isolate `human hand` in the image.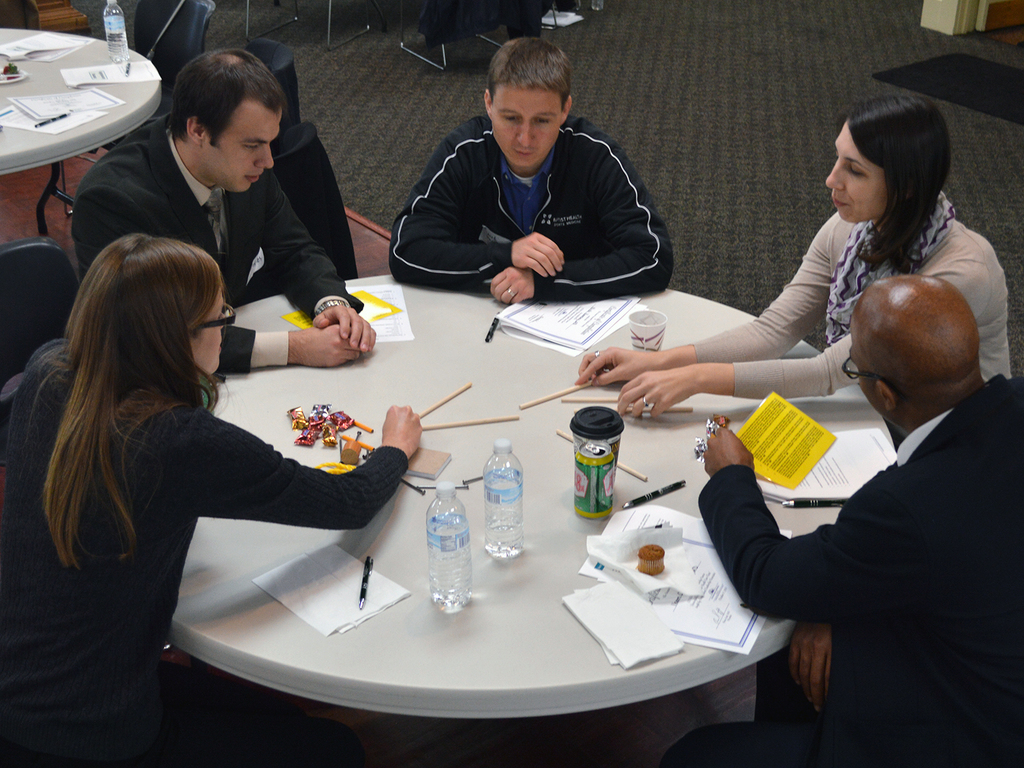
Isolated region: Rect(613, 367, 698, 421).
